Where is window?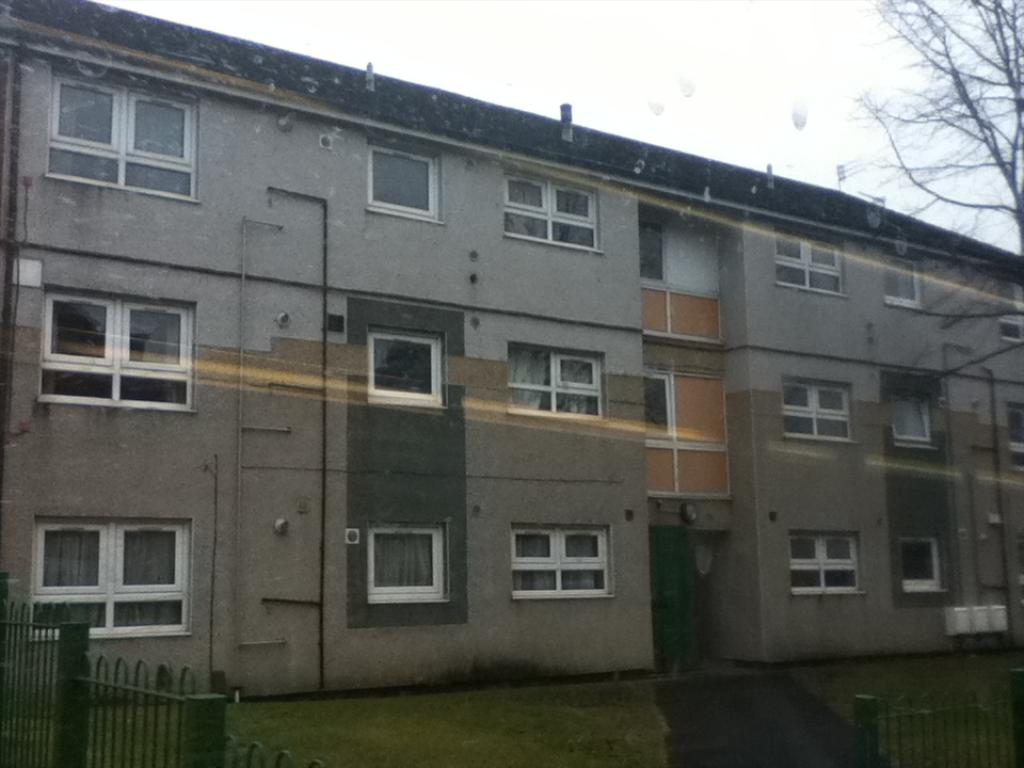
Rect(497, 173, 605, 251).
